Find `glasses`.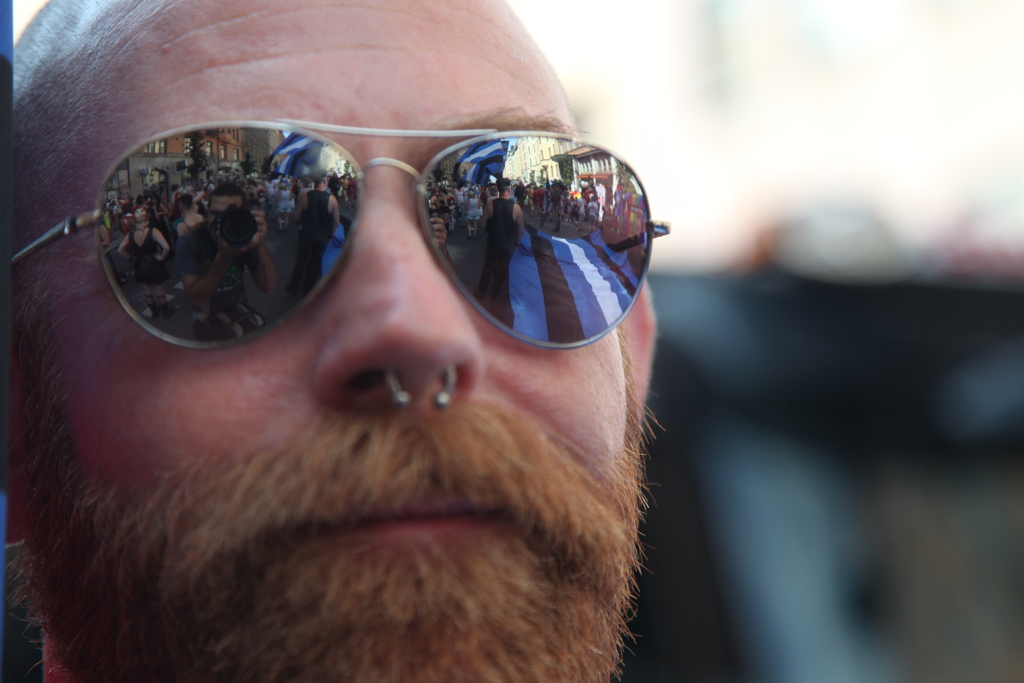
[left=118, top=147, right=650, bottom=359].
